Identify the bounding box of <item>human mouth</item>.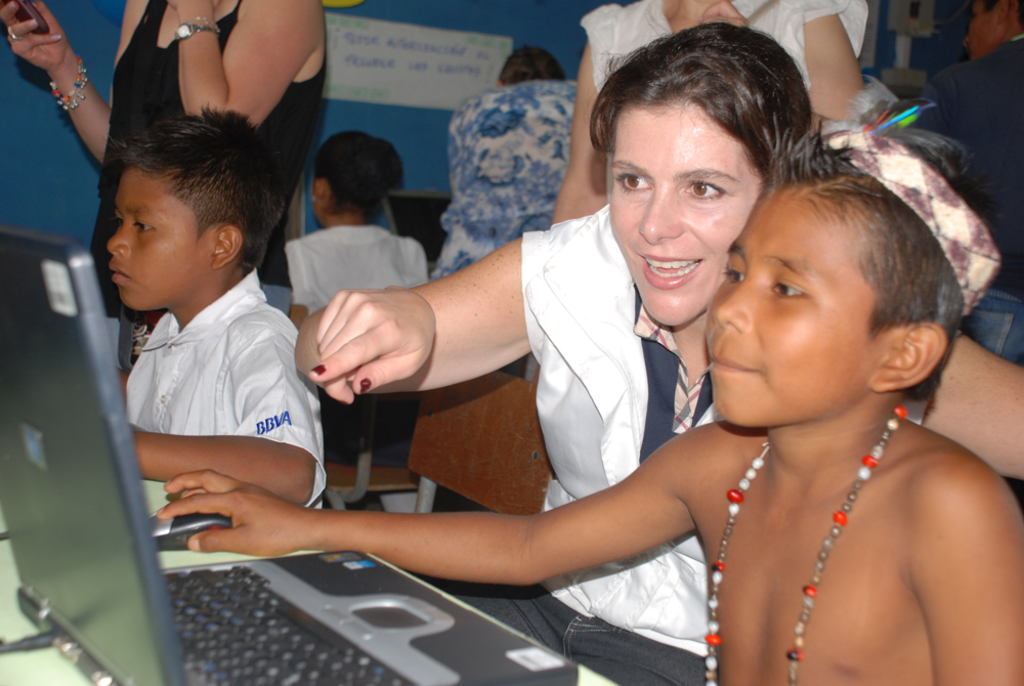
Rect(104, 262, 131, 288).
